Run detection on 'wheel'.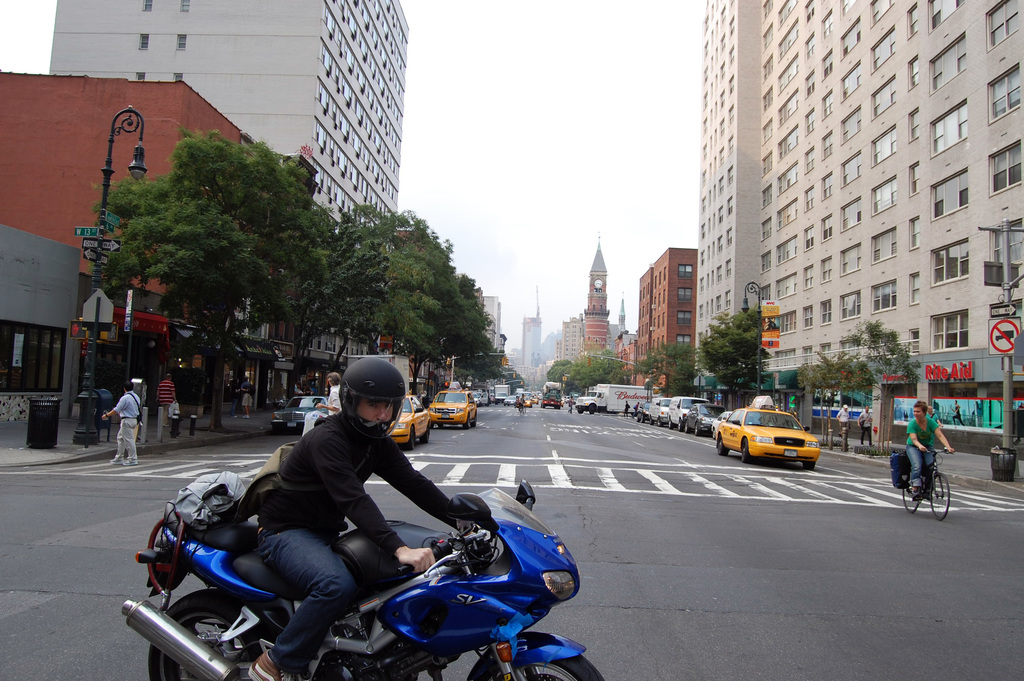
Result: {"x1": 421, "y1": 426, "x2": 429, "y2": 445}.
